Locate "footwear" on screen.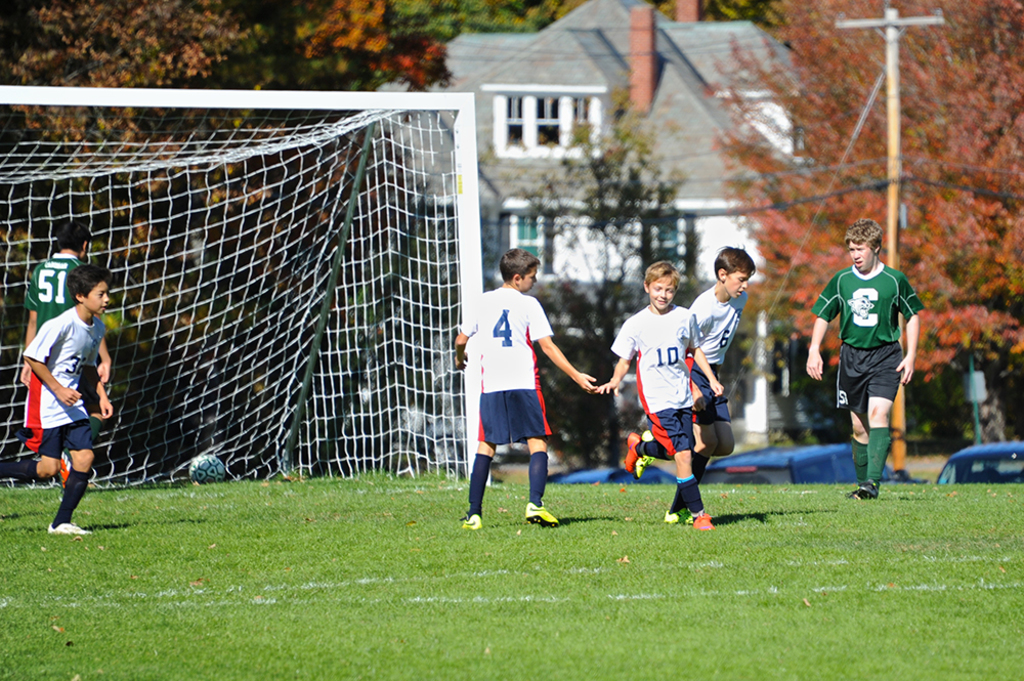
On screen at x1=522, y1=501, x2=559, y2=529.
